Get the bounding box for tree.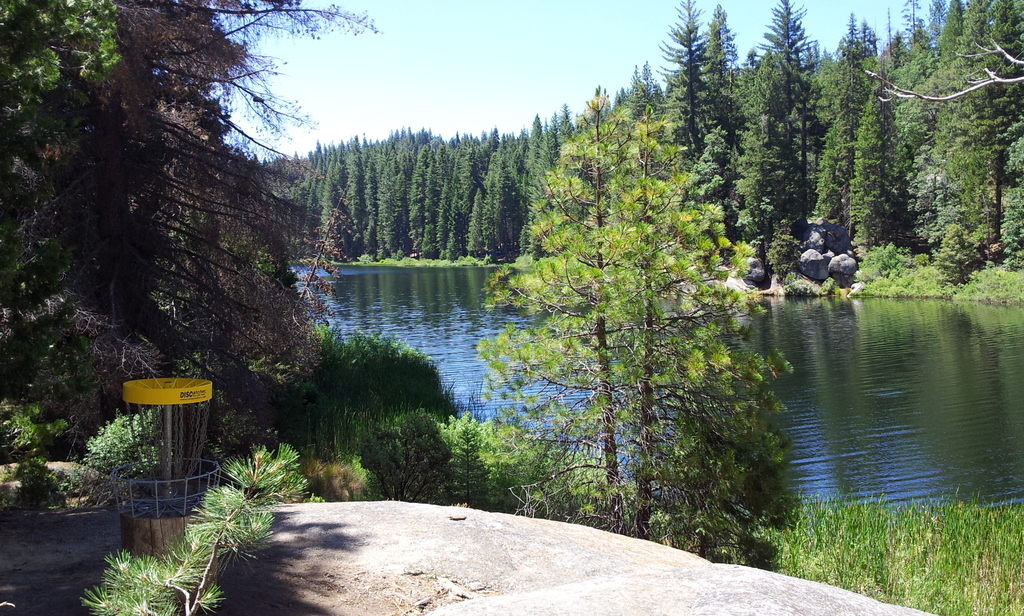
box(632, 61, 666, 122).
